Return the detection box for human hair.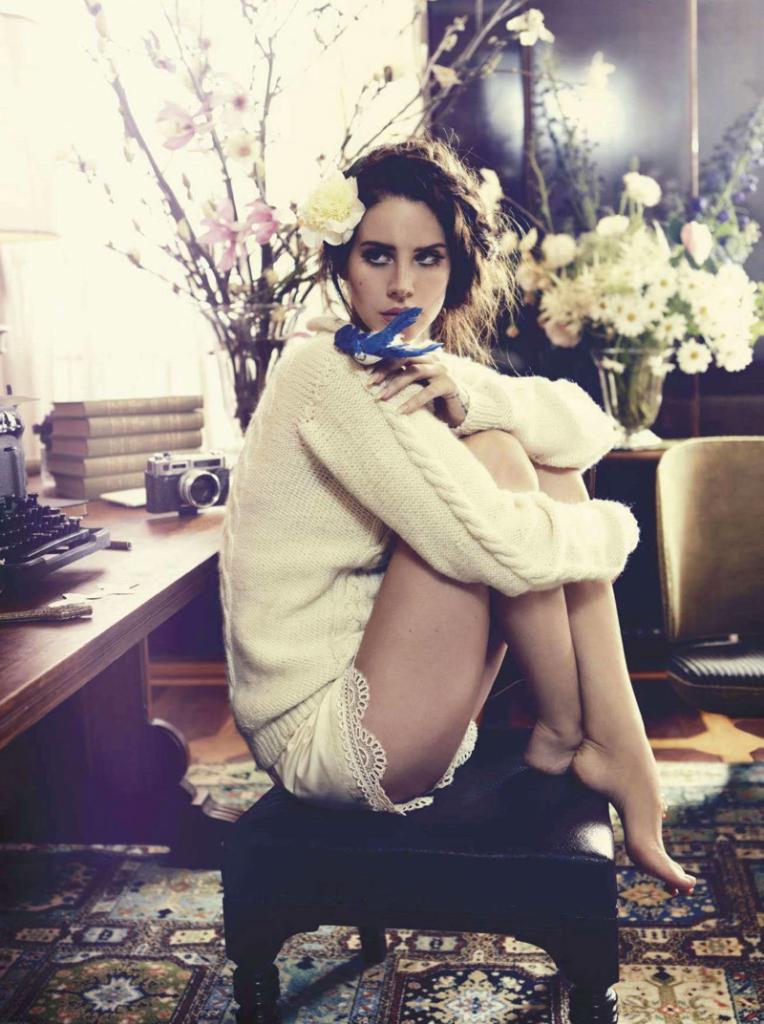
(x1=324, y1=148, x2=496, y2=333).
